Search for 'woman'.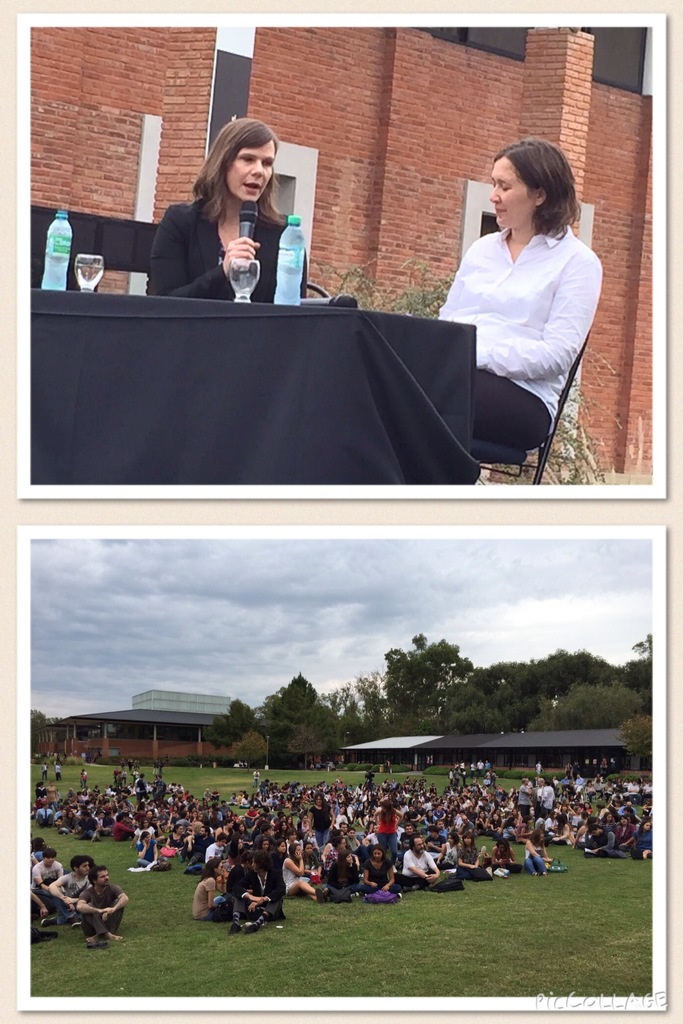
Found at [157, 822, 190, 854].
